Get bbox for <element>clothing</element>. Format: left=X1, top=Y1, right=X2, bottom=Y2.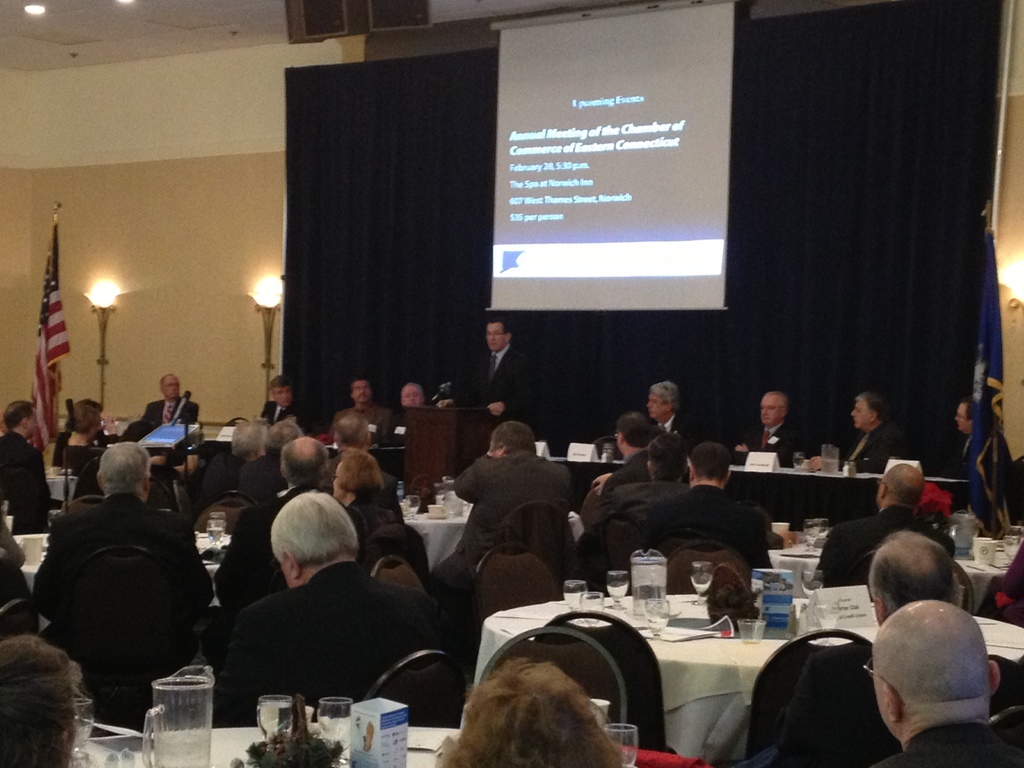
left=473, top=347, right=535, bottom=425.
